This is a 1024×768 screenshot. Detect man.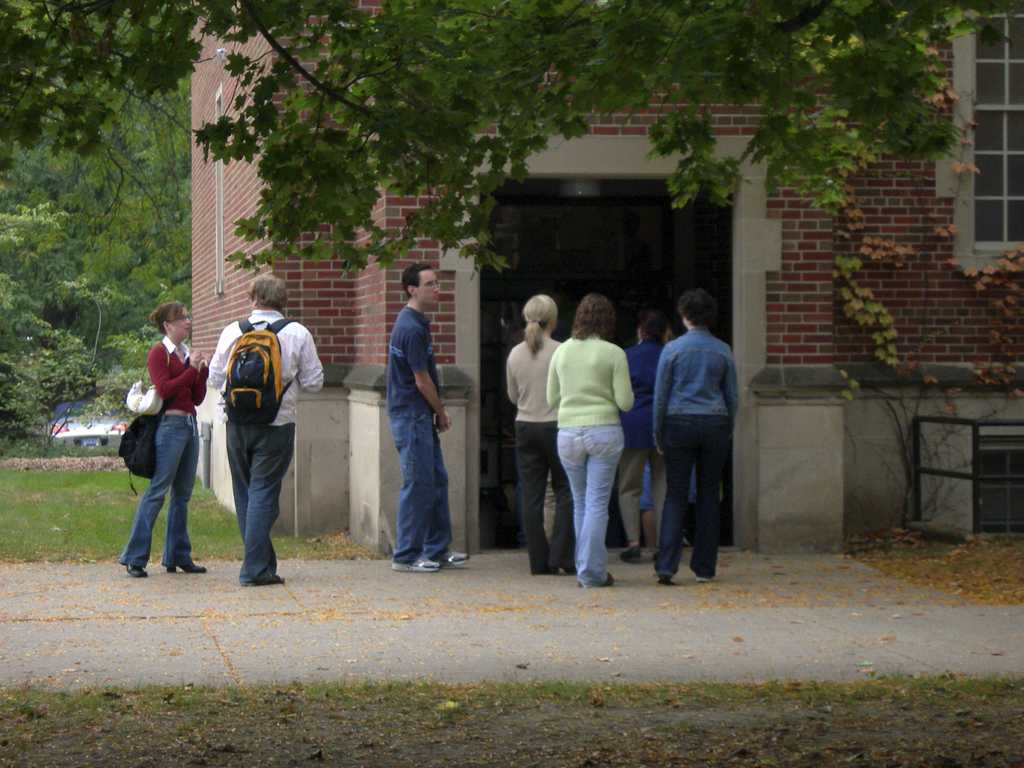
{"left": 356, "top": 261, "right": 483, "bottom": 569}.
